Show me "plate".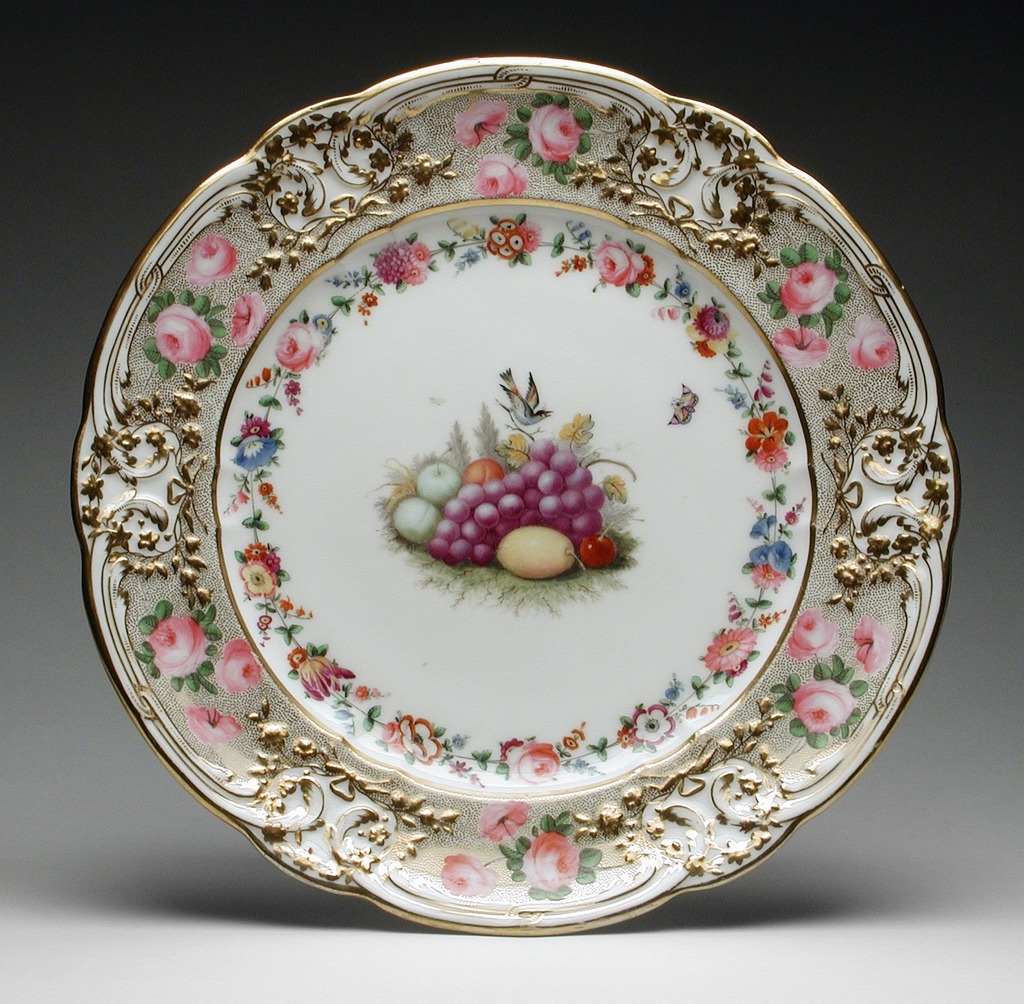
"plate" is here: BBox(68, 56, 959, 943).
